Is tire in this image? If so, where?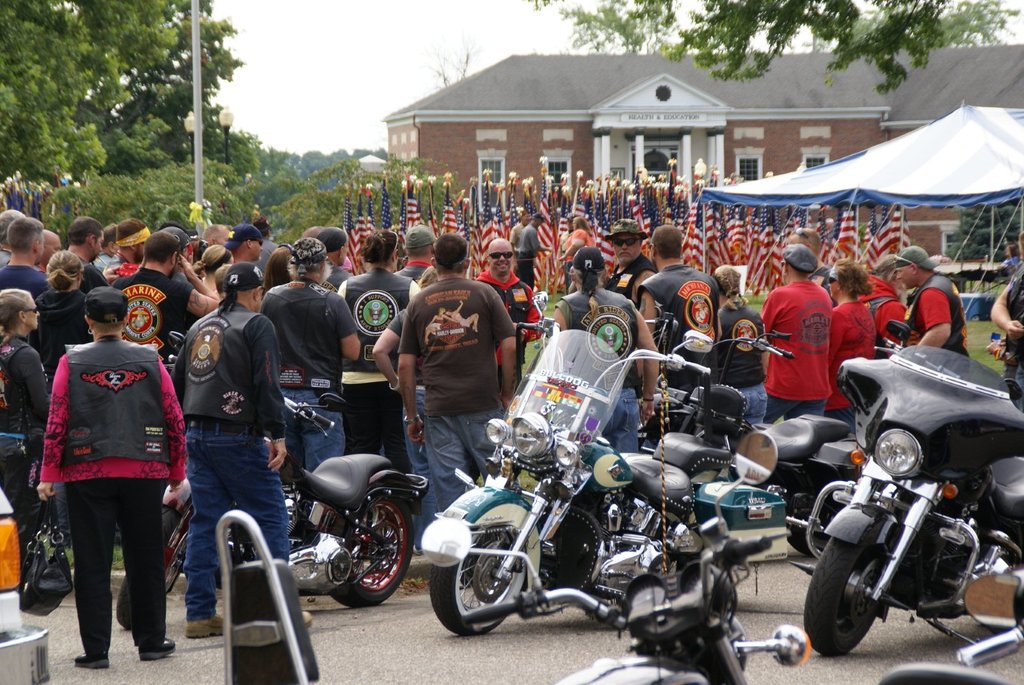
Yes, at bbox(444, 527, 532, 645).
